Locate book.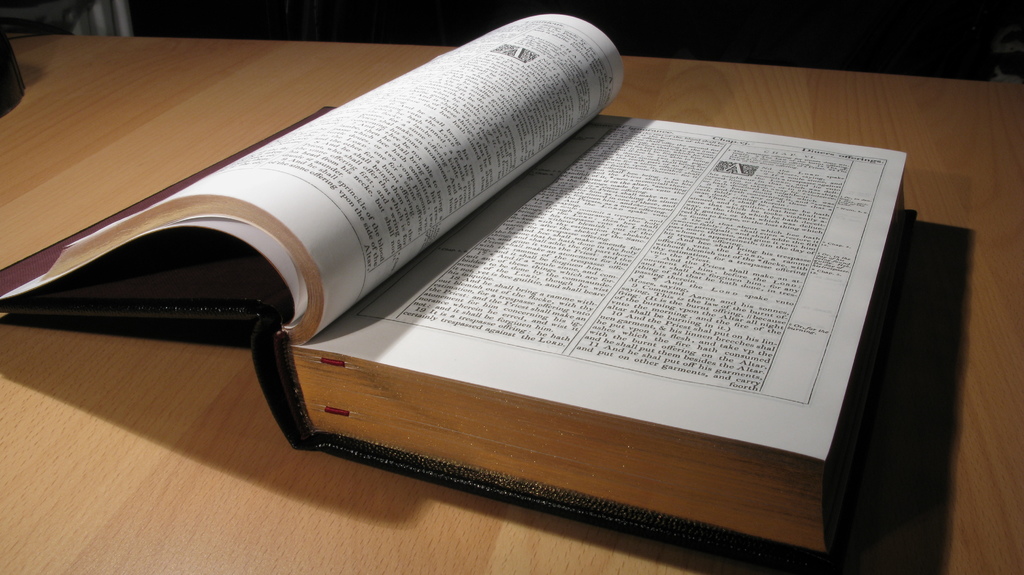
Bounding box: 0:9:908:574.
